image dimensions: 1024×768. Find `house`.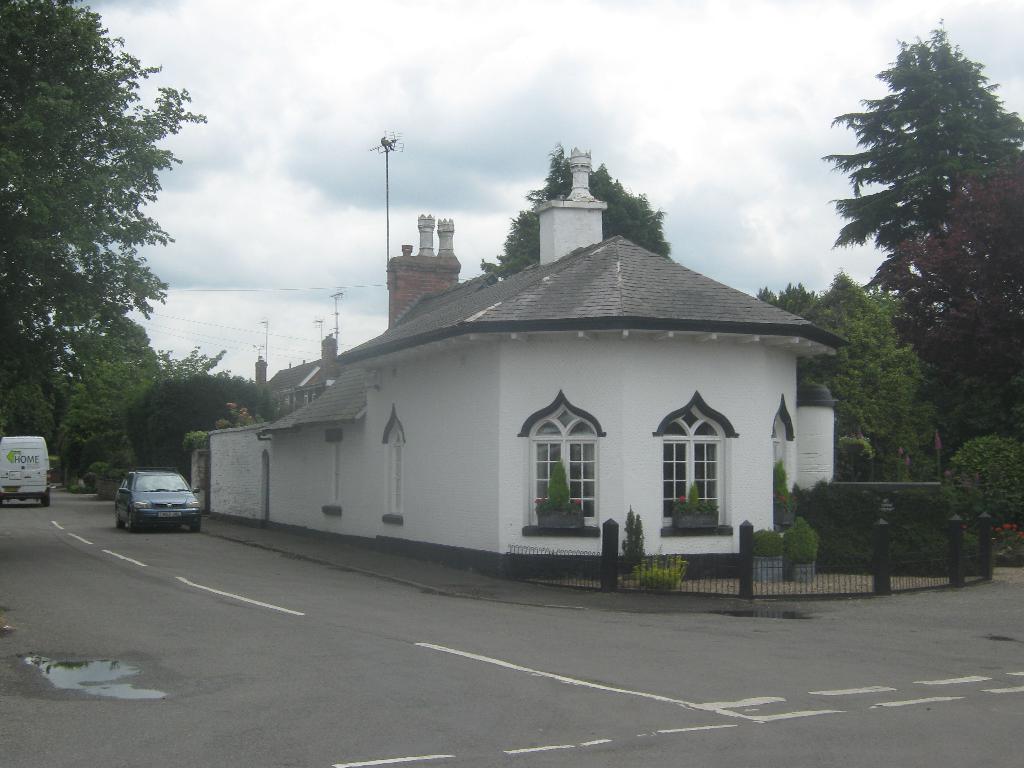
228/200/832/591.
